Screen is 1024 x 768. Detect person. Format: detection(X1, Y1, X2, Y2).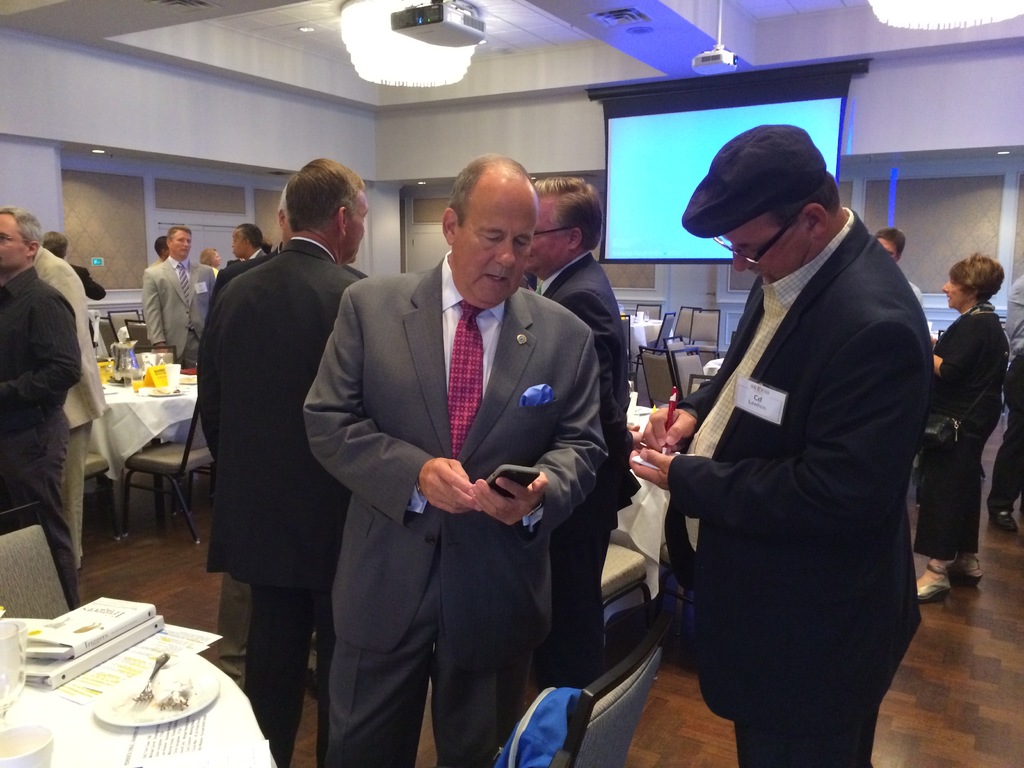
detection(22, 213, 115, 564).
